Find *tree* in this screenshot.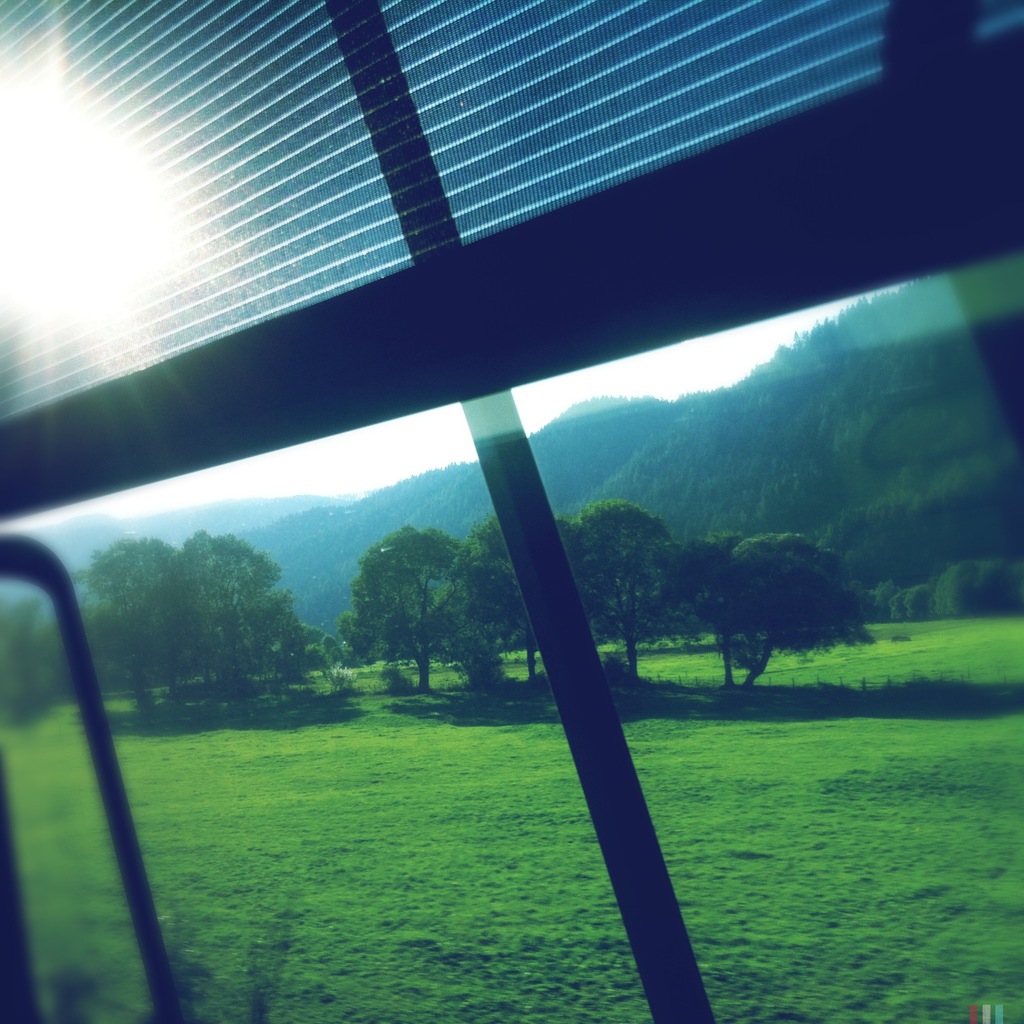
The bounding box for *tree* is <bbox>445, 524, 580, 686</bbox>.
